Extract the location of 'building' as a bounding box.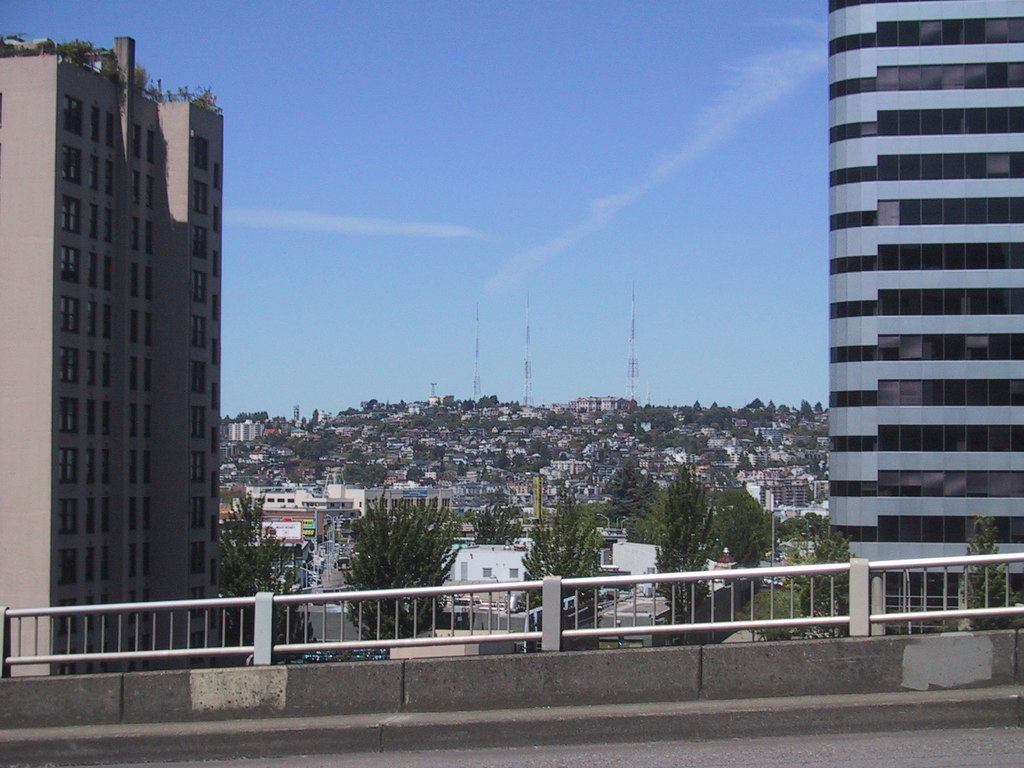
0 32 226 667.
